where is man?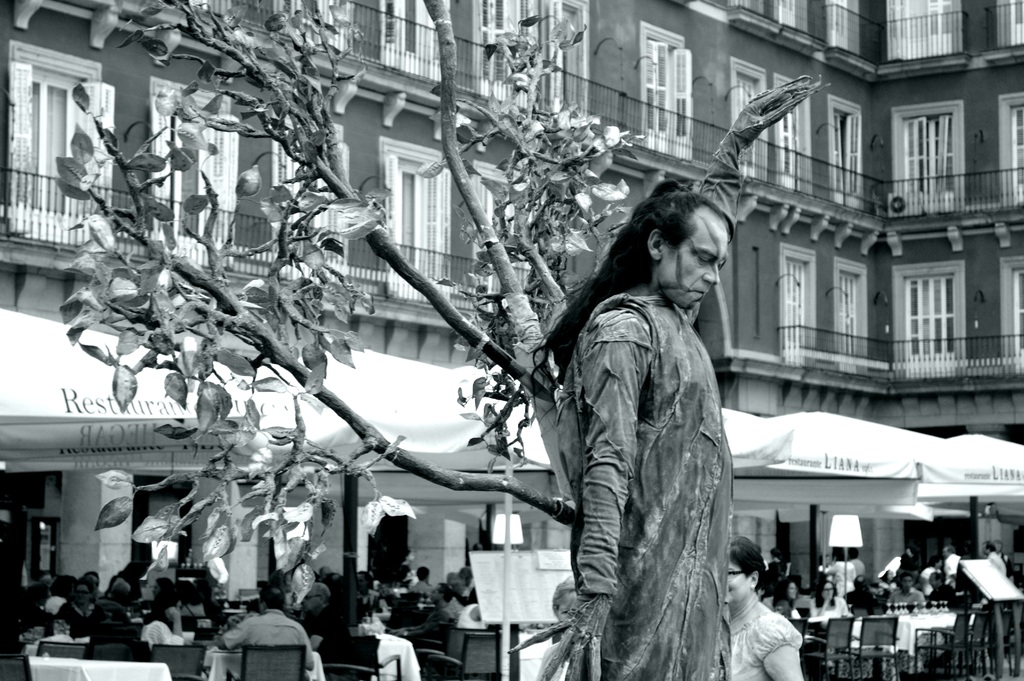
(x1=426, y1=583, x2=452, y2=623).
